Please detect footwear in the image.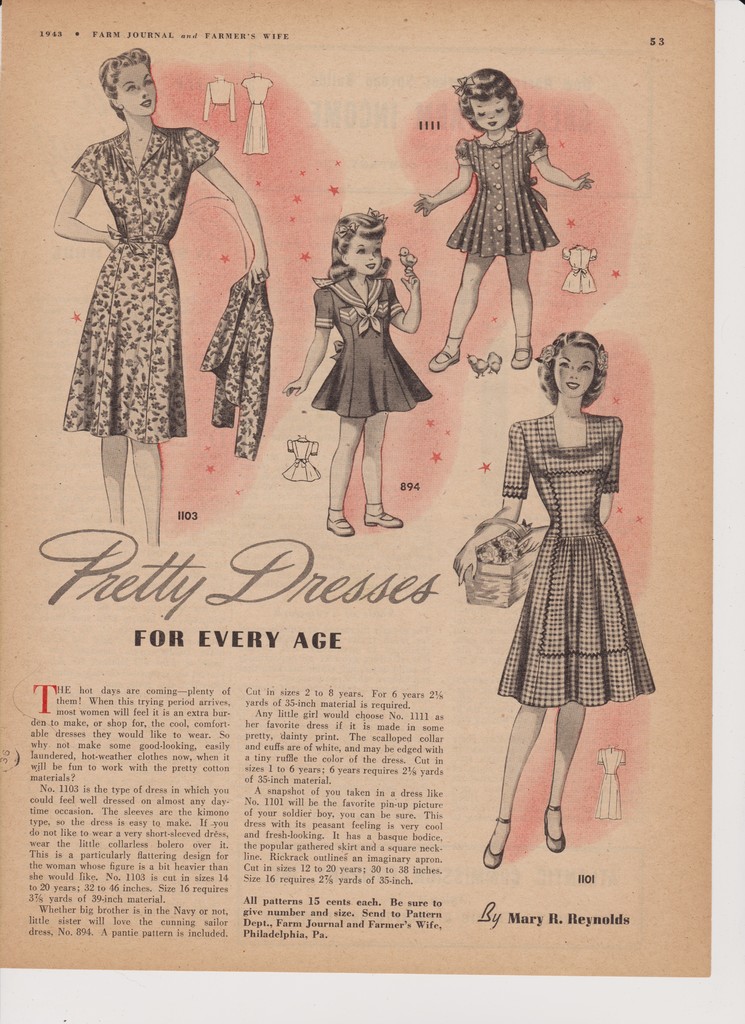
x1=429, y1=344, x2=464, y2=371.
